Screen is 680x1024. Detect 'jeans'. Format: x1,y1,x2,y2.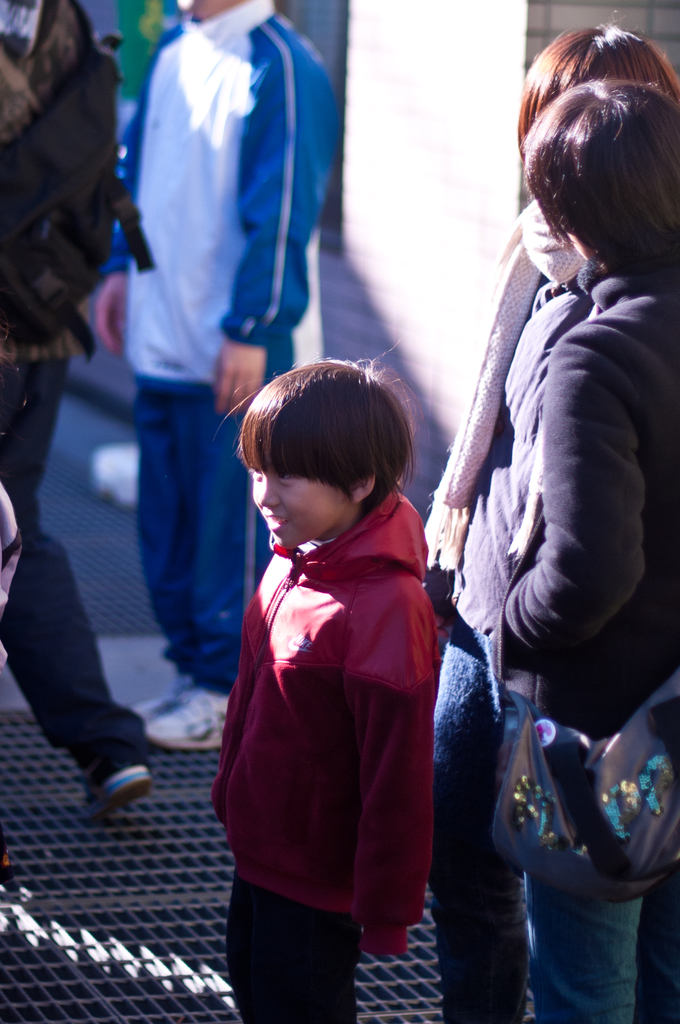
131,390,238,698.
